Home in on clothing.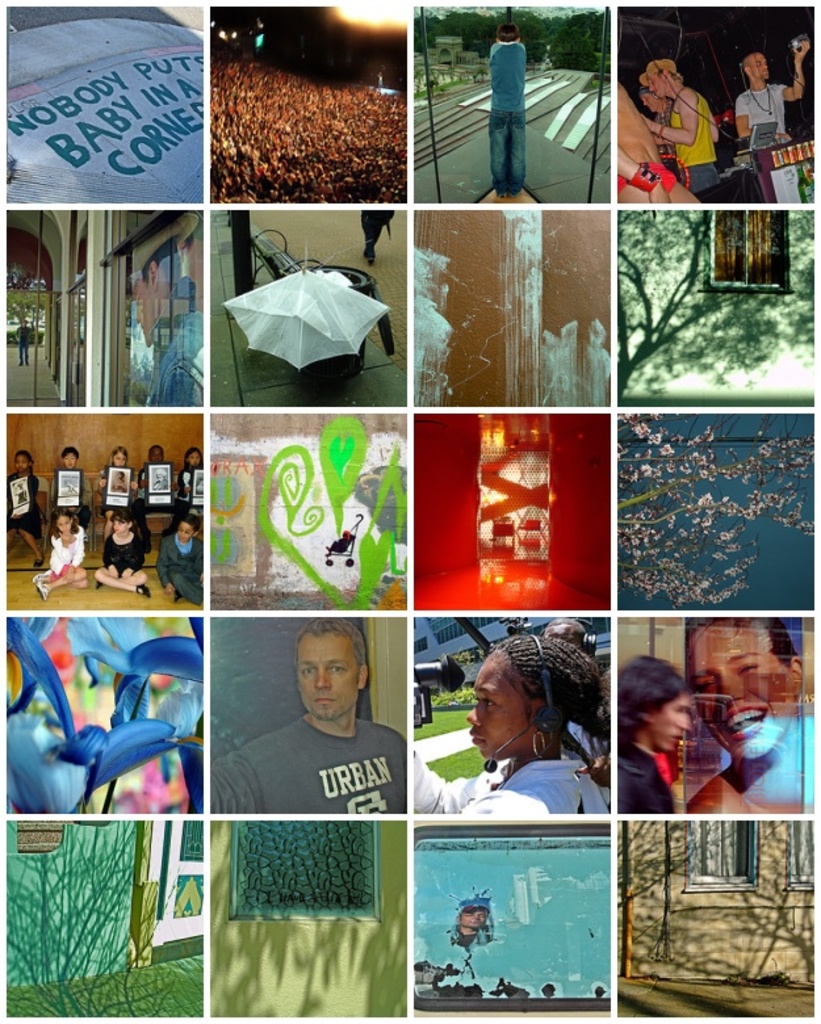
Homed in at 100,530,138,567.
